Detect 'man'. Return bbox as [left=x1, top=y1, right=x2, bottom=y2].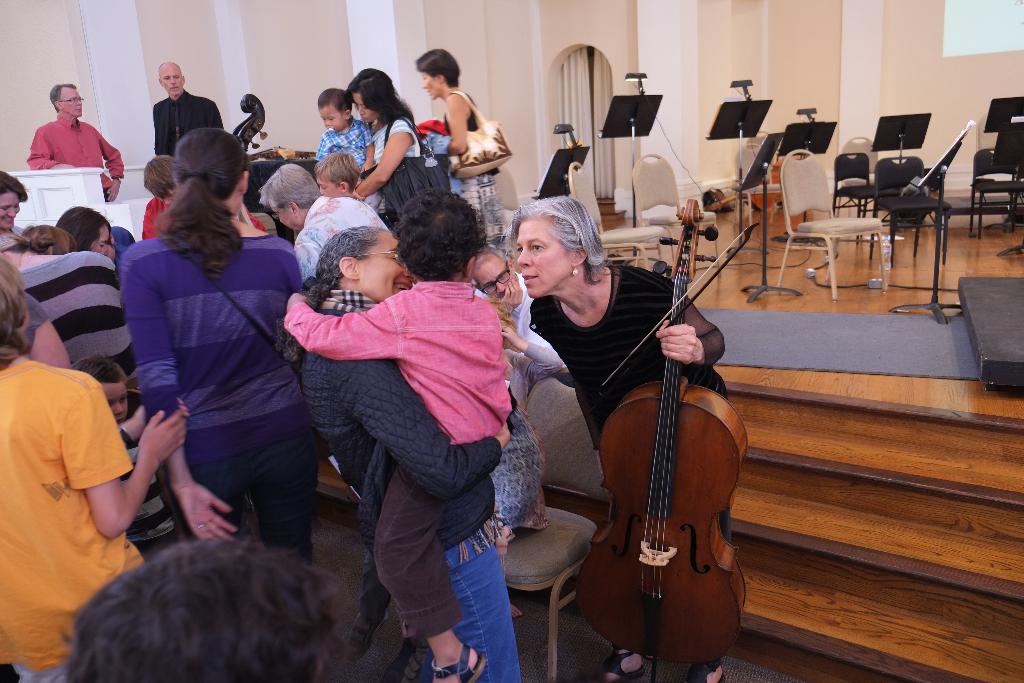
[left=154, top=56, right=227, bottom=154].
